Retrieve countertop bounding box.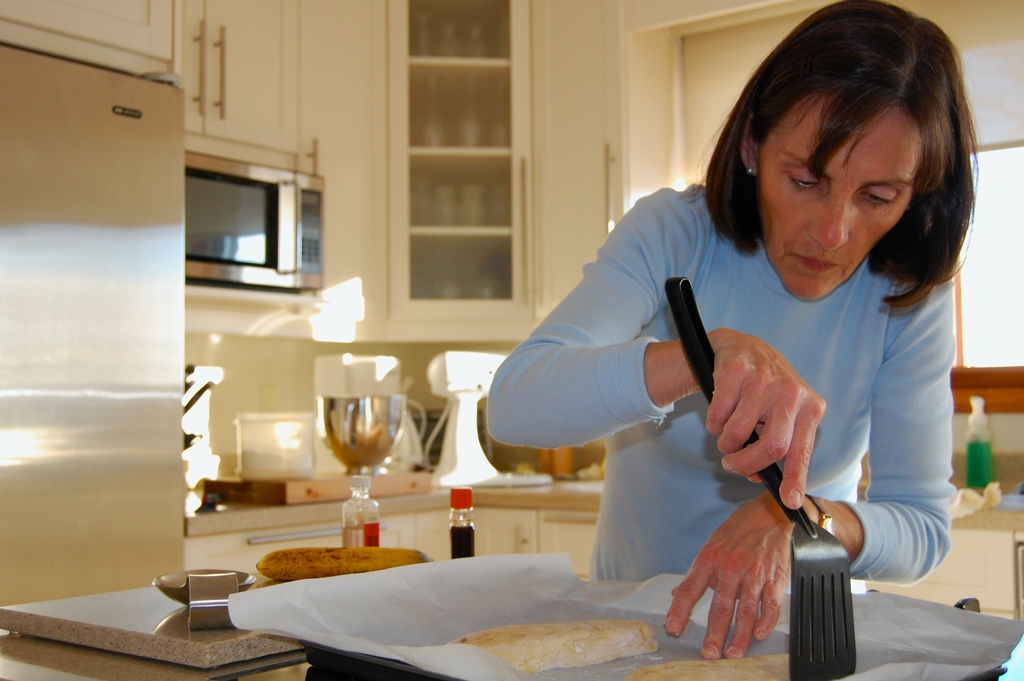
Bounding box: l=177, t=461, r=1023, b=537.
